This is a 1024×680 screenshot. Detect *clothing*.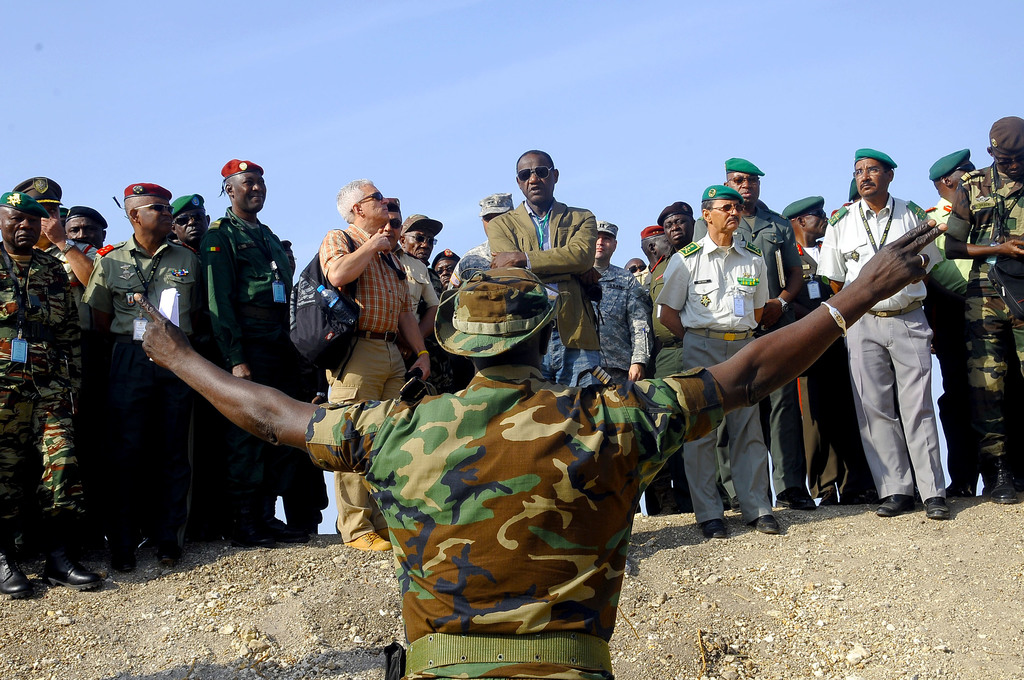
x1=788, y1=240, x2=867, y2=513.
